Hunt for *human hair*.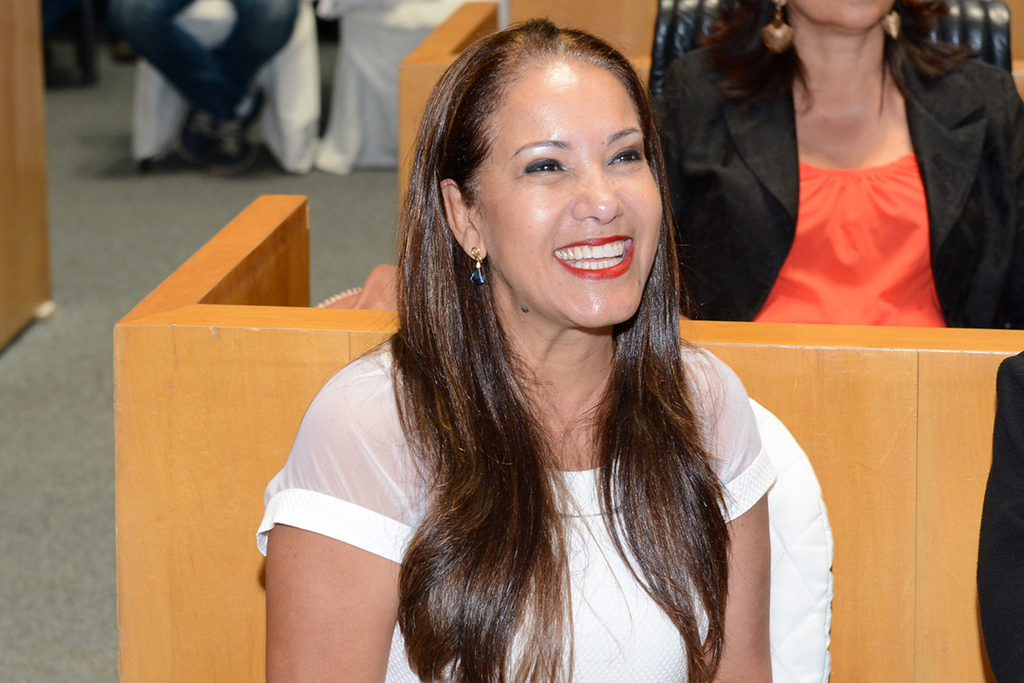
Hunted down at bbox=(703, 0, 975, 120).
